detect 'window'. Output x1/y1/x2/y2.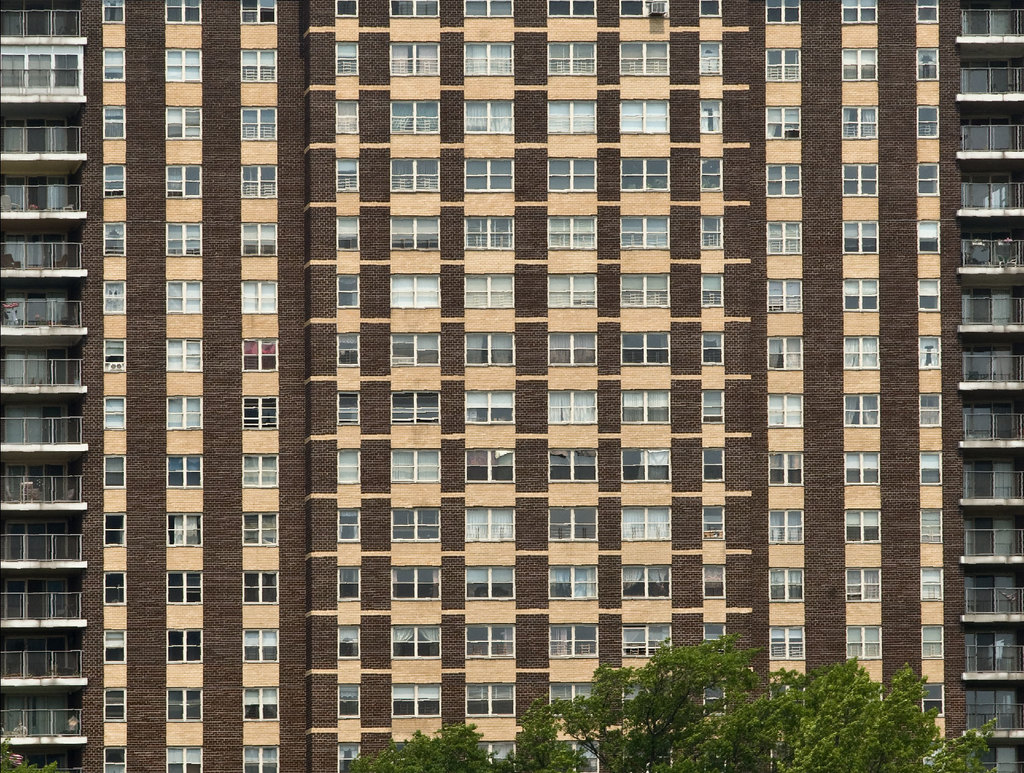
845/622/881/658.
